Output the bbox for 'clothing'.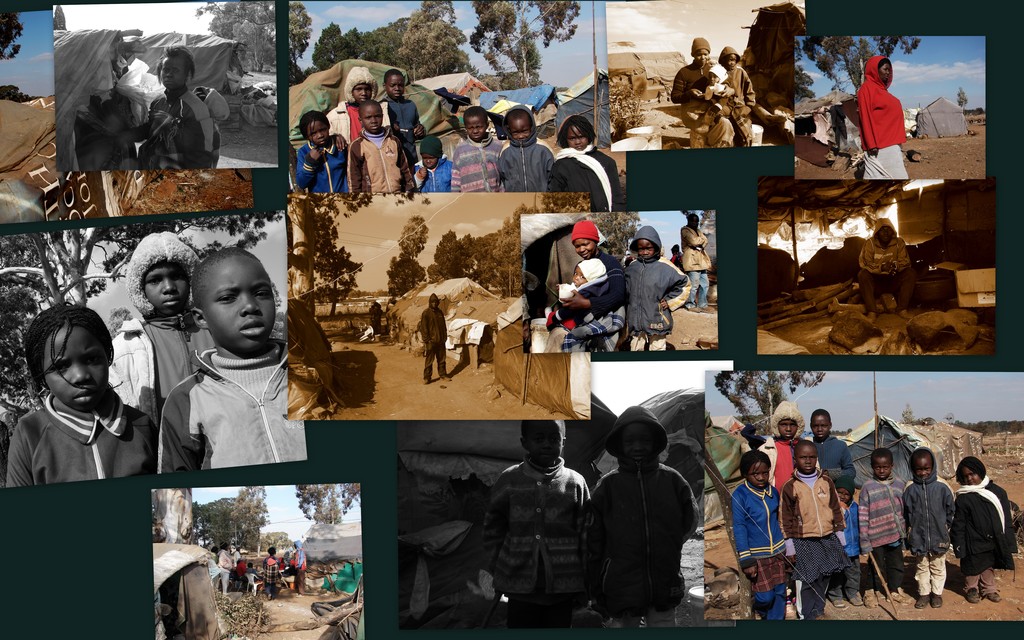
{"x1": 682, "y1": 227, "x2": 711, "y2": 307}.
